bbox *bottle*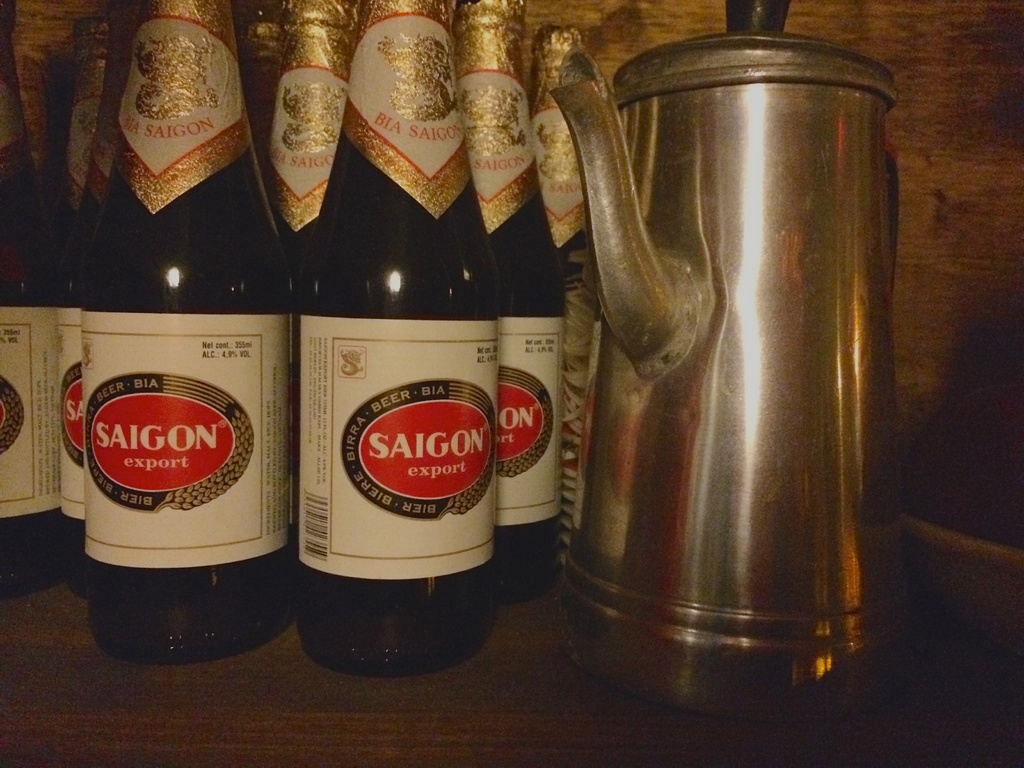
(301,0,498,677)
